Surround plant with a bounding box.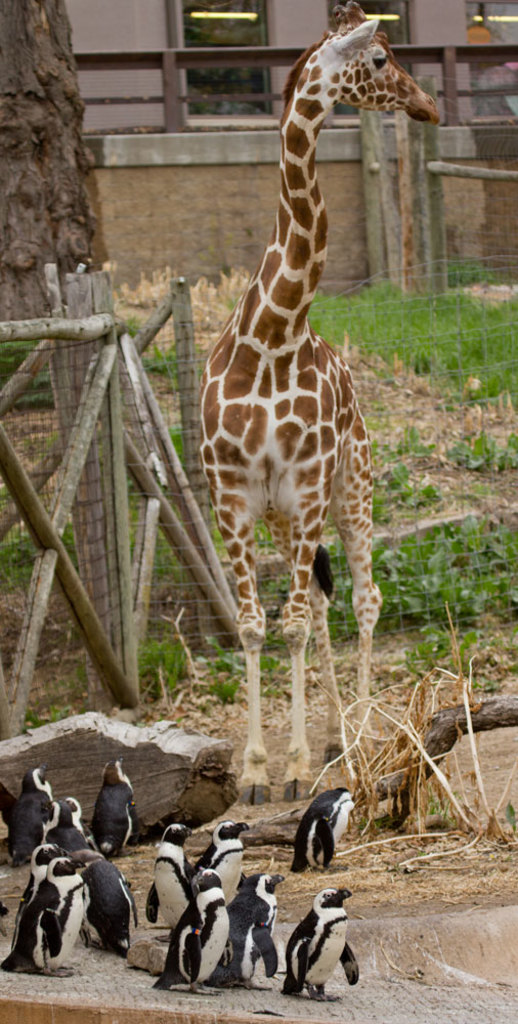
[164,421,190,476].
